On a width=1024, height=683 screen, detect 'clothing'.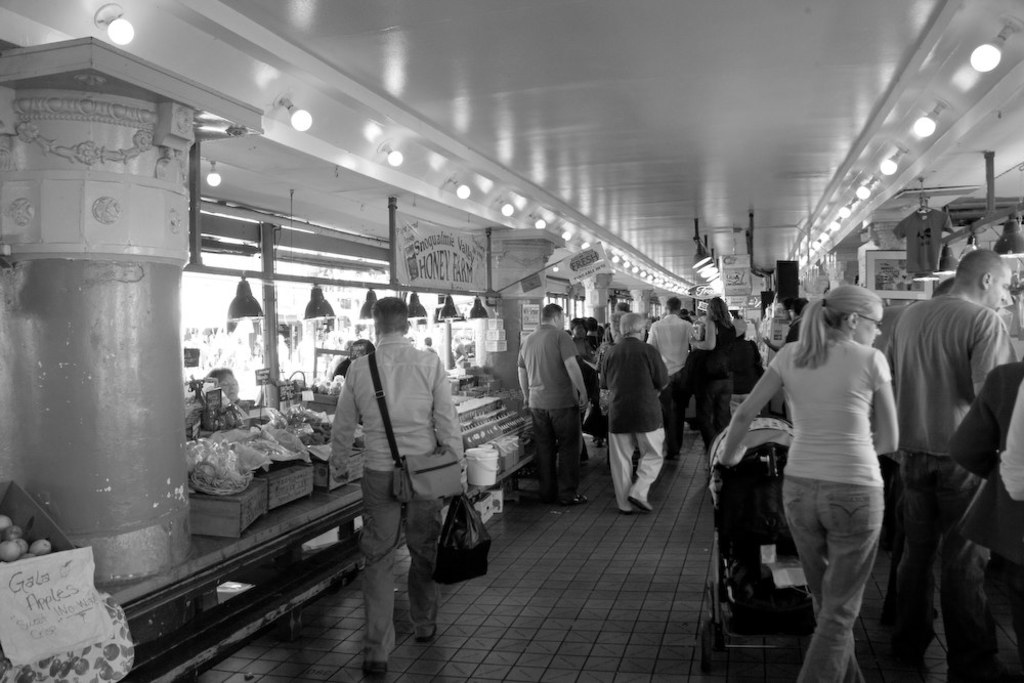
<box>870,296,912,351</box>.
